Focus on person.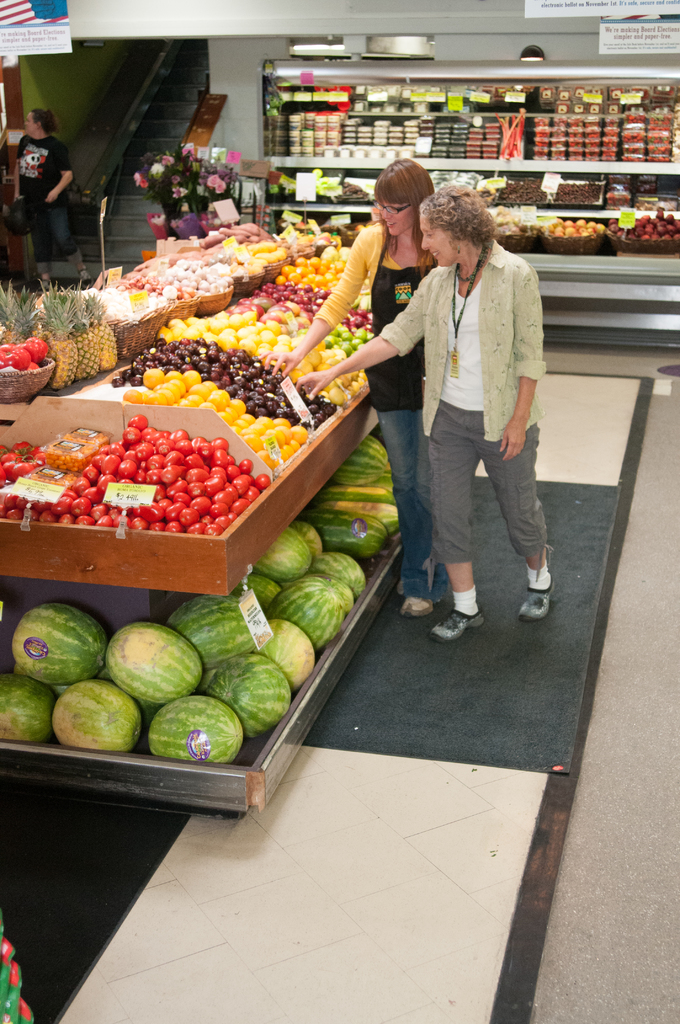
Focused at (left=302, top=176, right=558, bottom=636).
